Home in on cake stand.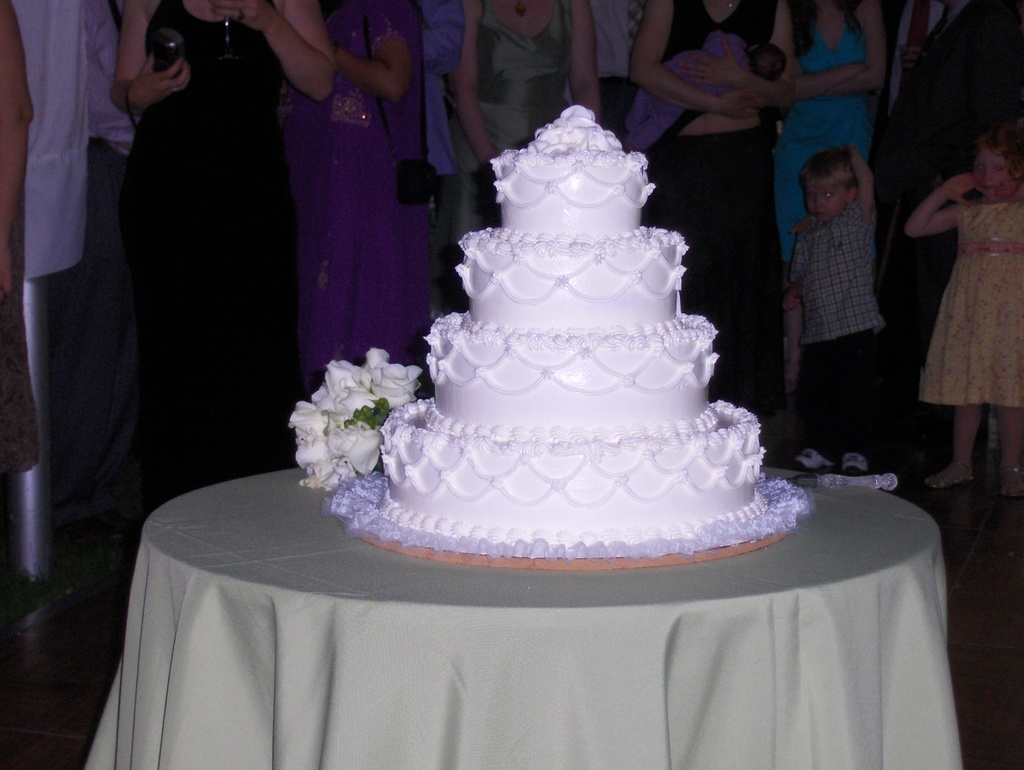
Homed in at (333,485,808,569).
